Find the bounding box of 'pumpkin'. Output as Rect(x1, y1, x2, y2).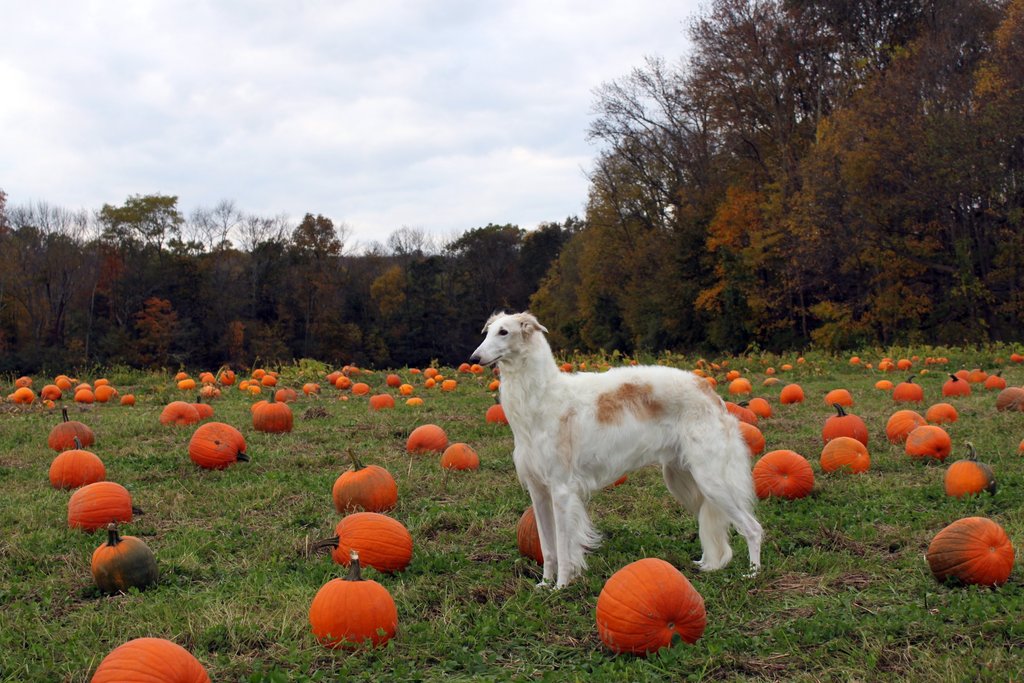
Rect(89, 636, 210, 682).
